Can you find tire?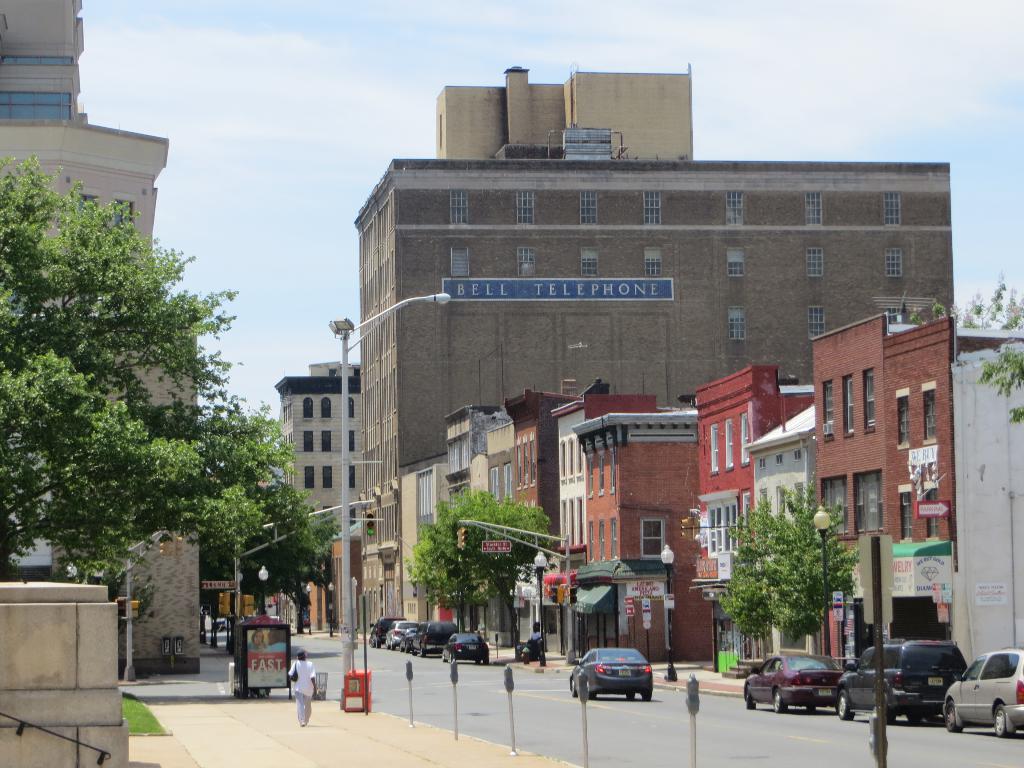
Yes, bounding box: 835, 691, 859, 719.
